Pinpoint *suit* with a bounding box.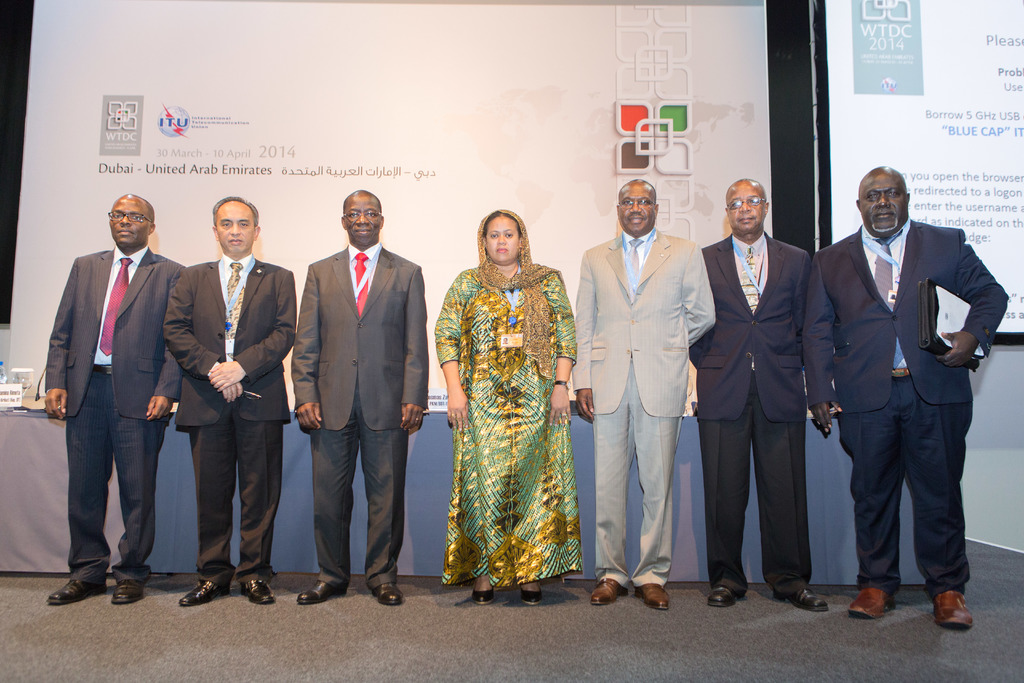
[x1=286, y1=244, x2=431, y2=591].
